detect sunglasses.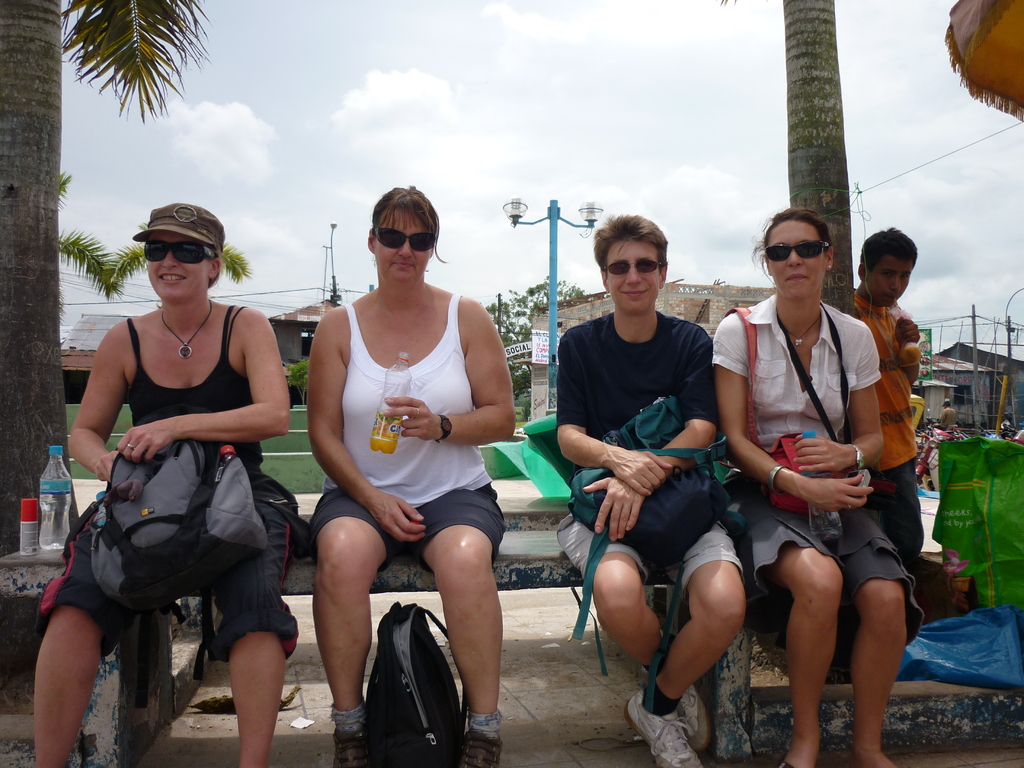
Detected at bbox=(600, 263, 670, 276).
